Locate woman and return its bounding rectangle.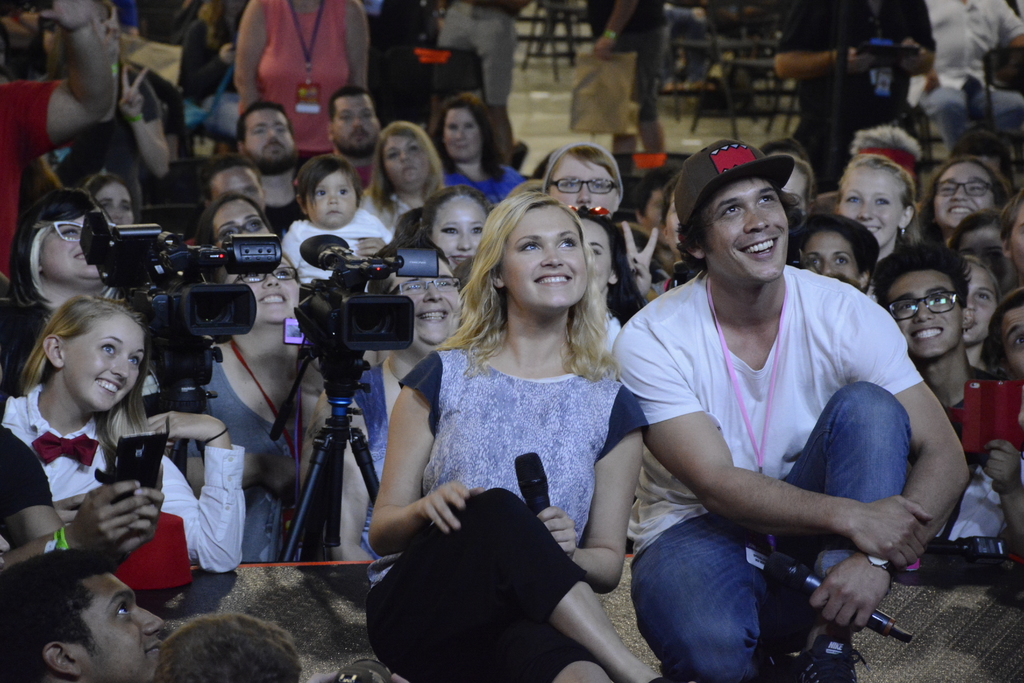
box(570, 204, 645, 331).
